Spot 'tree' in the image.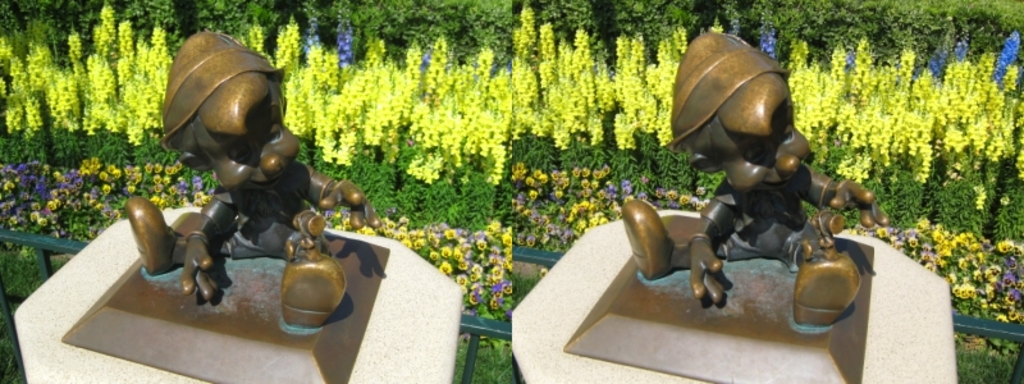
'tree' found at x1=925, y1=0, x2=1021, y2=221.
